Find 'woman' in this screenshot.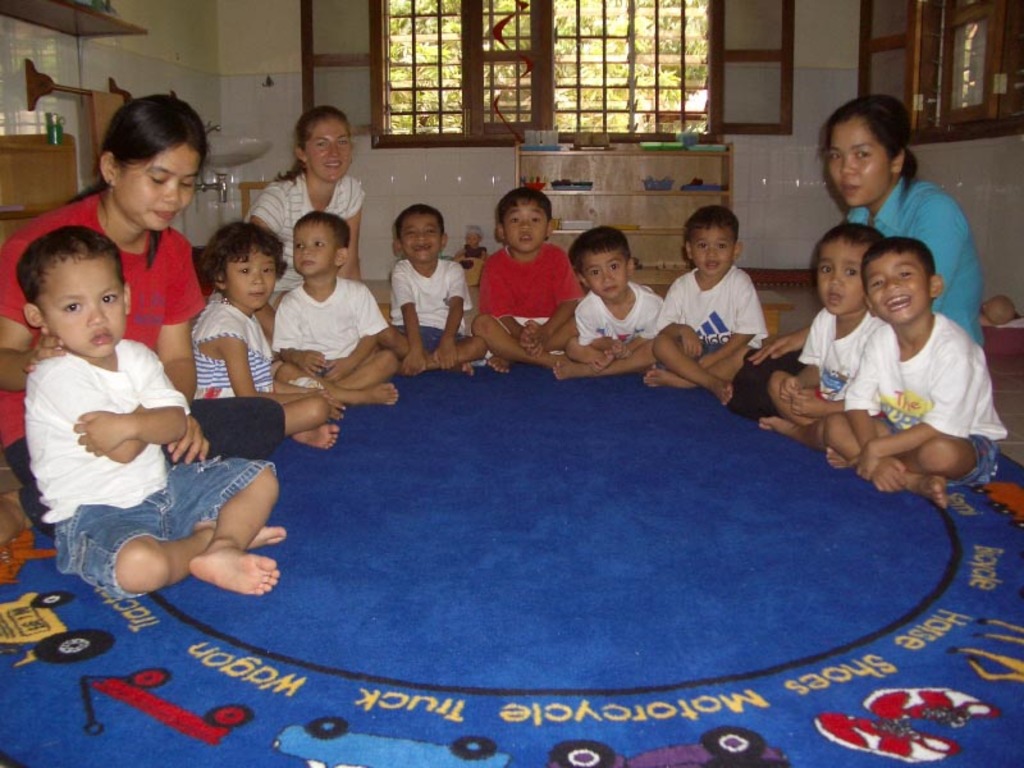
The bounding box for 'woman' is pyautogui.locateOnScreen(0, 95, 289, 541).
